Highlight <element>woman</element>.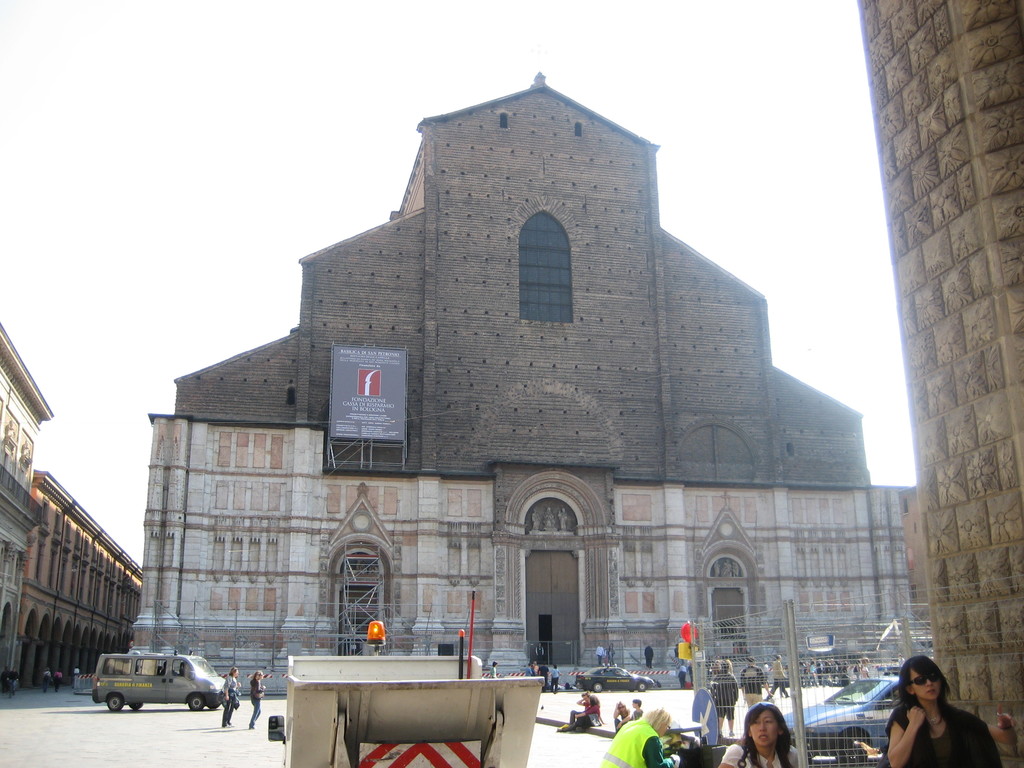
Highlighted region: rect(884, 653, 1004, 767).
